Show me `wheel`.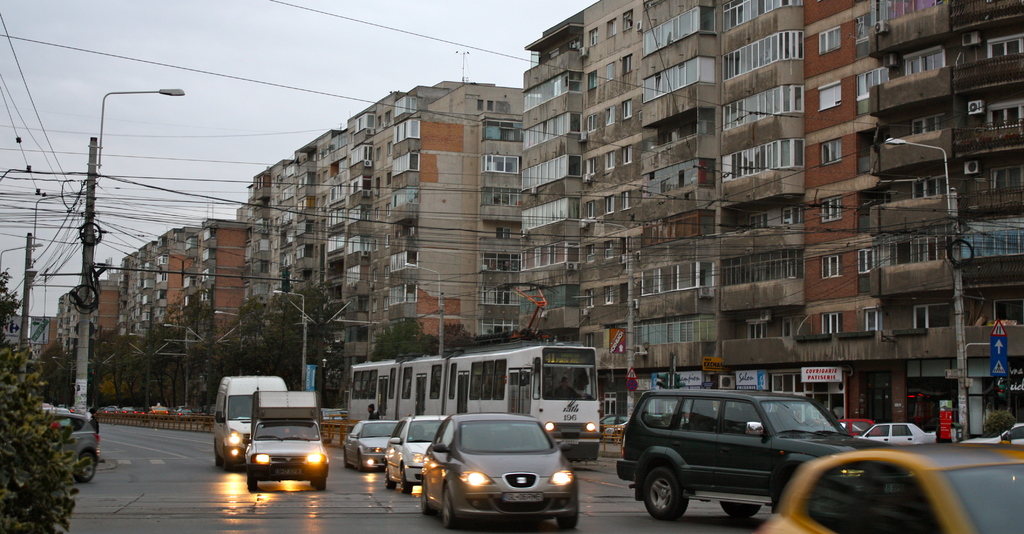
`wheel` is here: crop(311, 478, 329, 495).
